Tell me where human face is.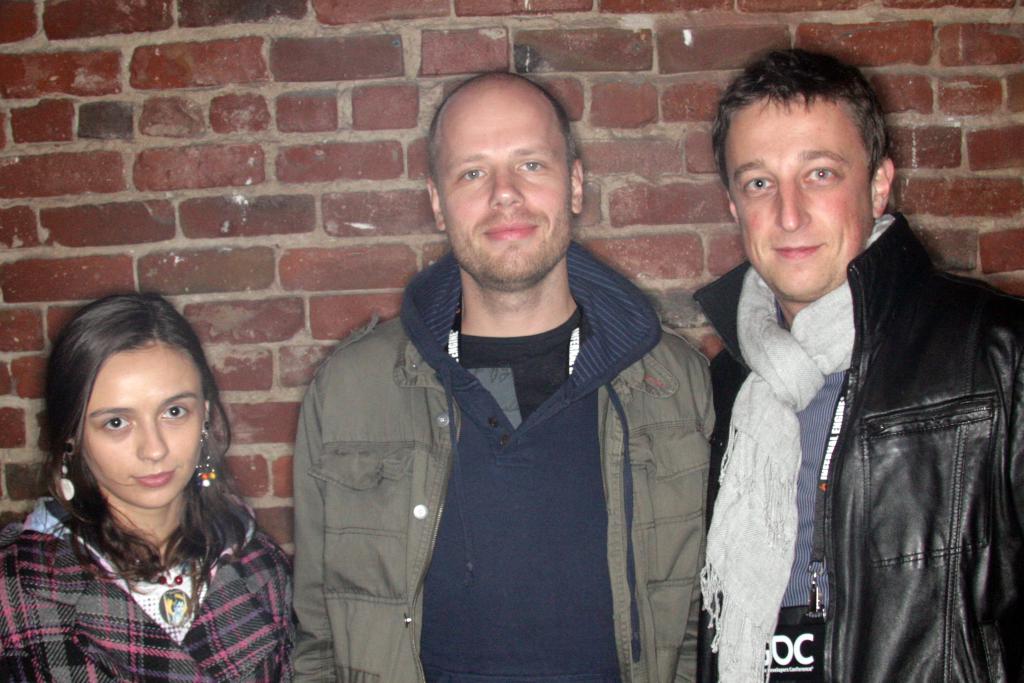
human face is at 433 72 565 288.
